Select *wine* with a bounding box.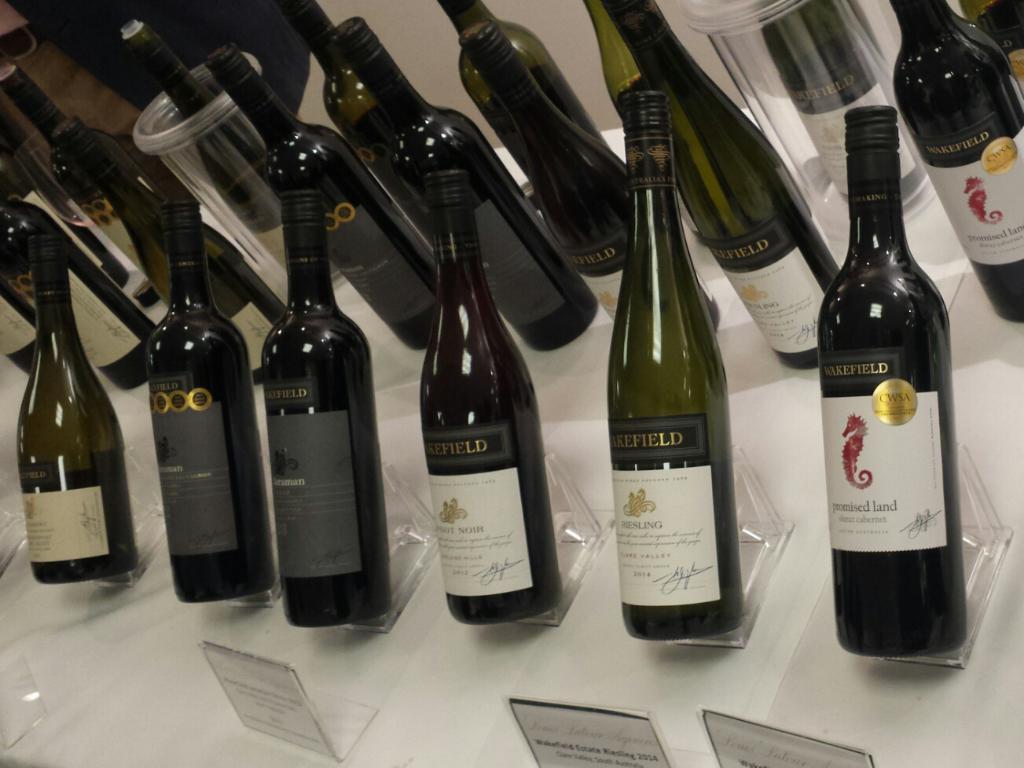
607:94:743:638.
